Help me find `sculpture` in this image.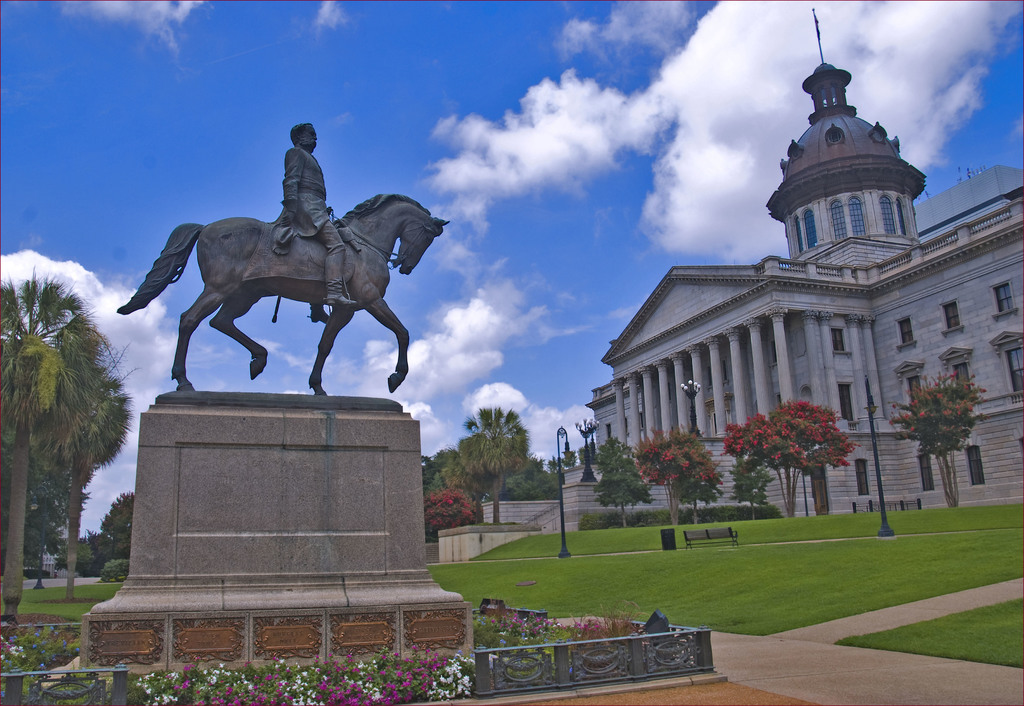
Found it: (132,145,451,414).
